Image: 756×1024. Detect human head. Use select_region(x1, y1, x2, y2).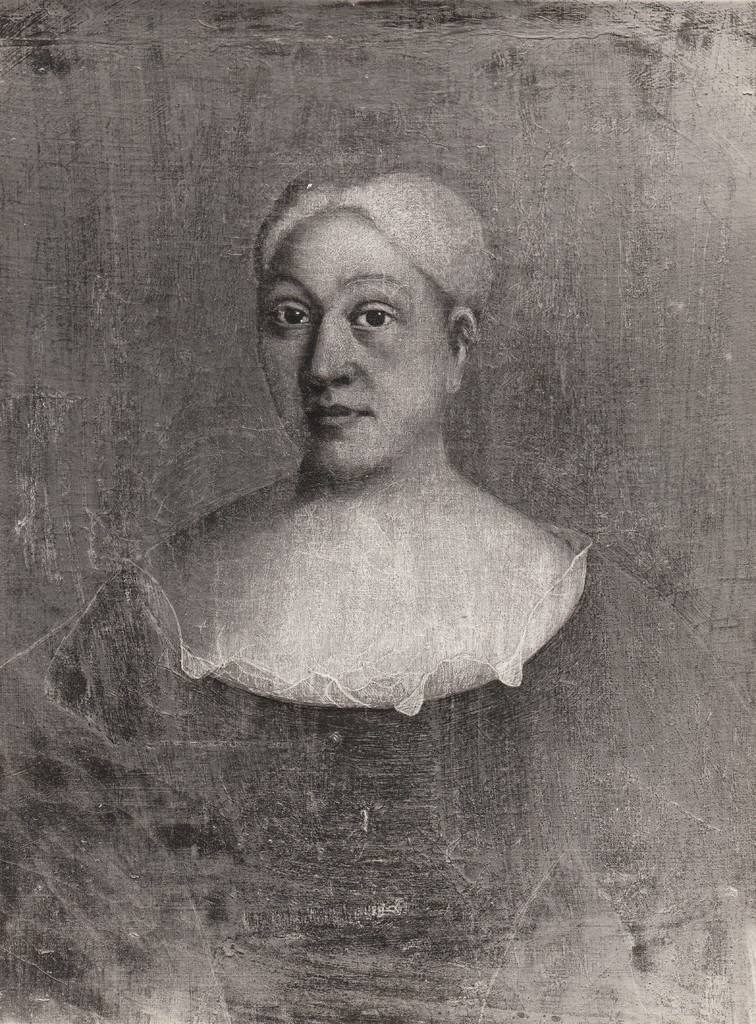
select_region(236, 160, 504, 471).
